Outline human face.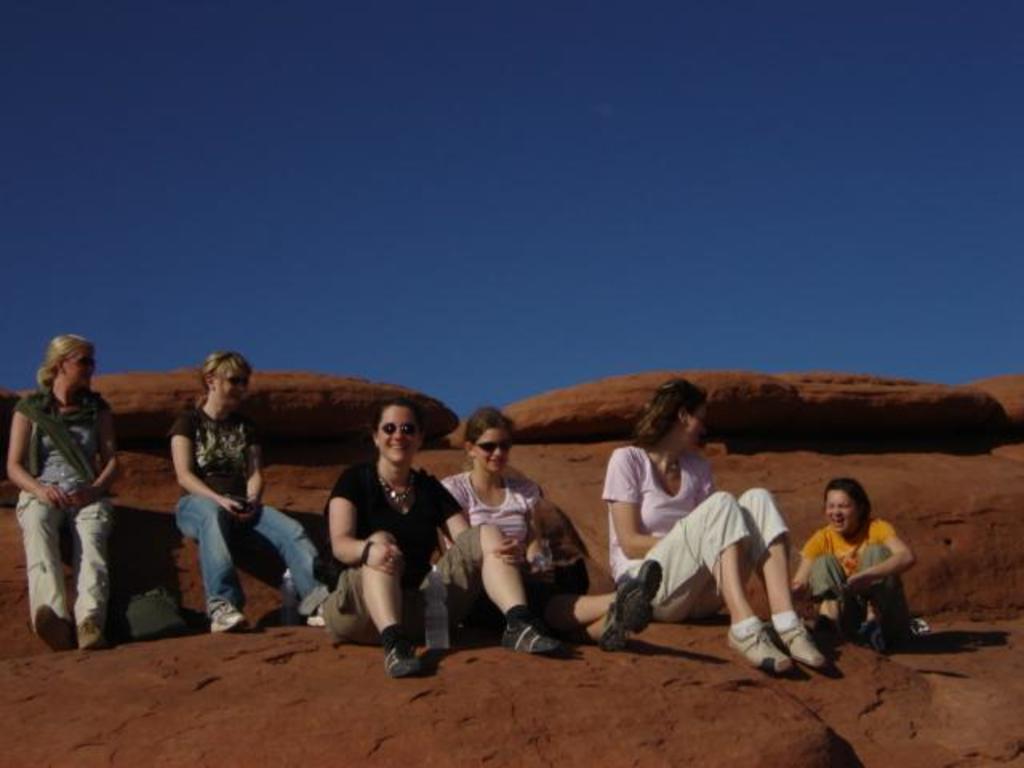
Outline: x1=824 y1=488 x2=853 y2=536.
